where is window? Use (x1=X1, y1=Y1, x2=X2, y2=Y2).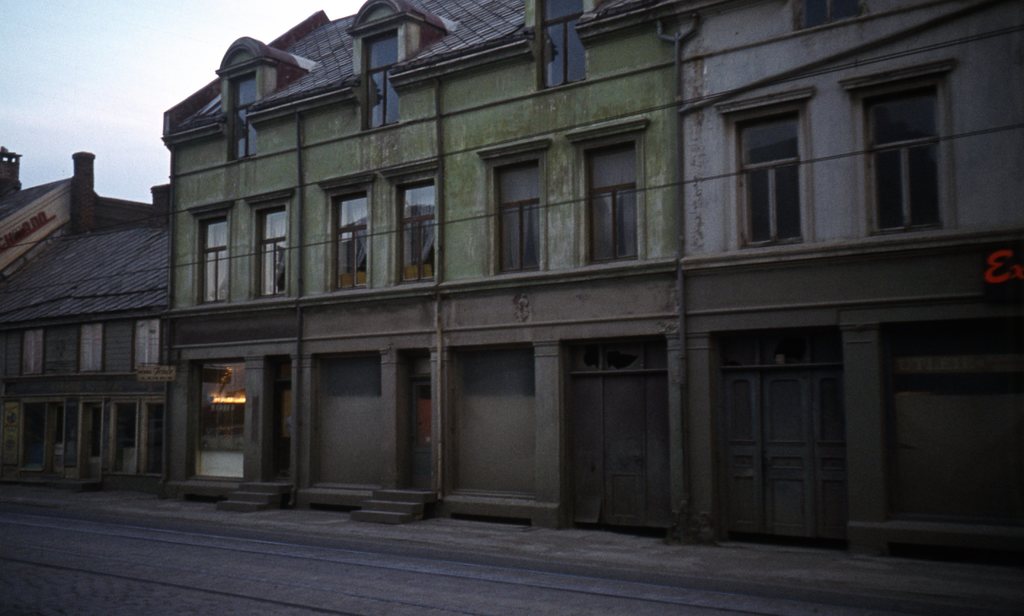
(x1=793, y1=0, x2=862, y2=29).
